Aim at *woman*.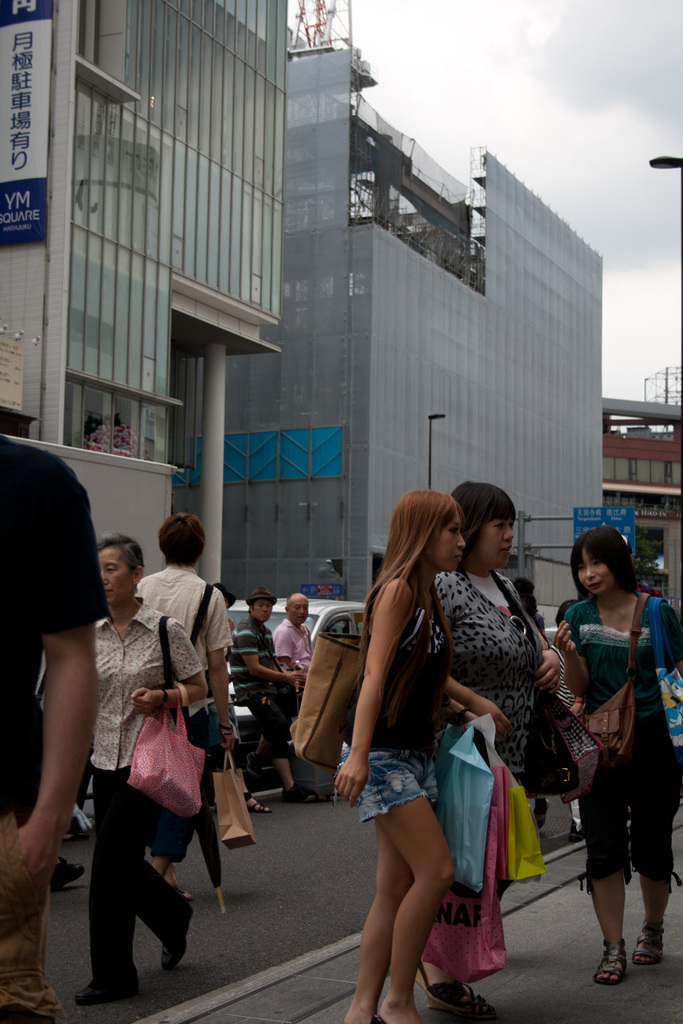
Aimed at Rect(555, 523, 682, 987).
